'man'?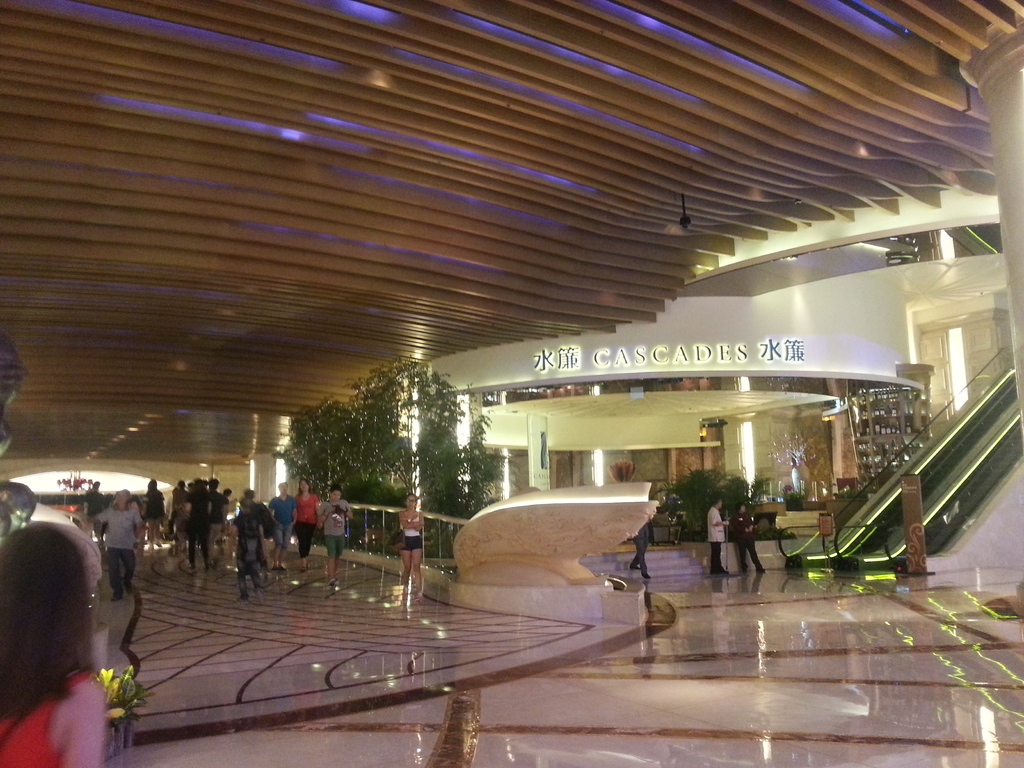
rect(267, 482, 298, 570)
